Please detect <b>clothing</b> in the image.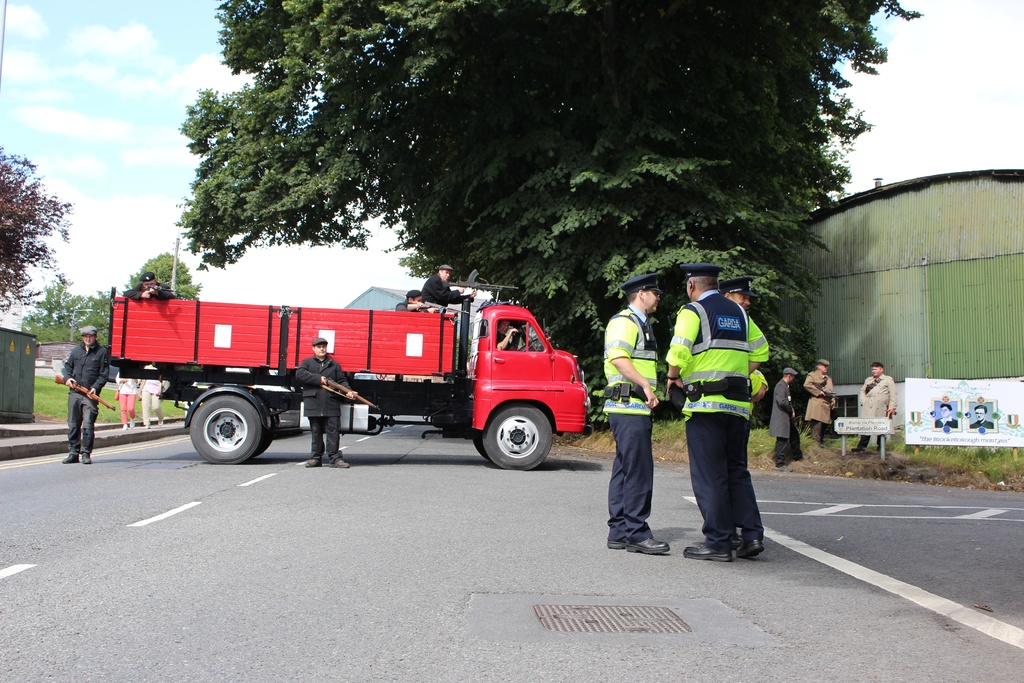
x1=750, y1=368, x2=760, y2=398.
